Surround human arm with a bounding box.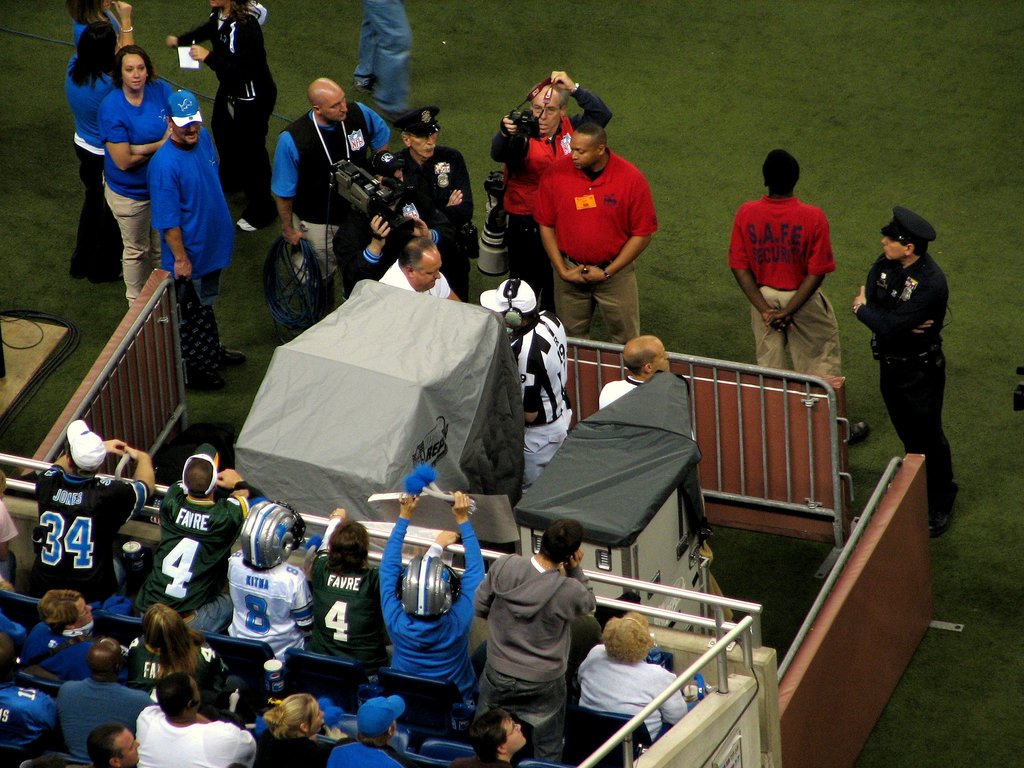
Rect(556, 546, 599, 627).
